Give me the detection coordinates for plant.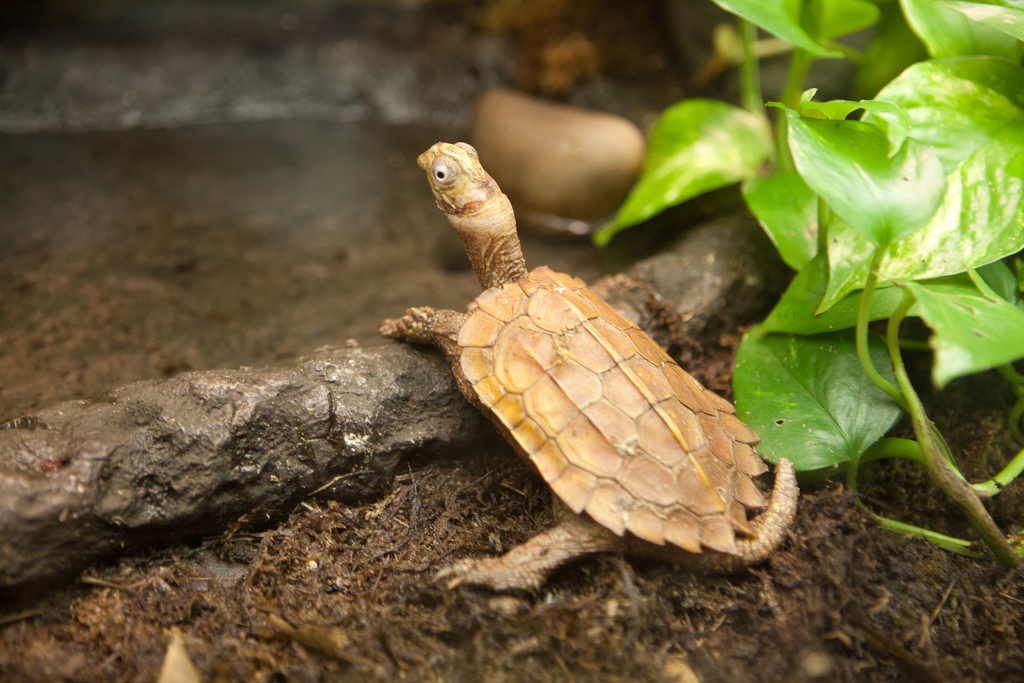
580, 0, 1023, 576.
